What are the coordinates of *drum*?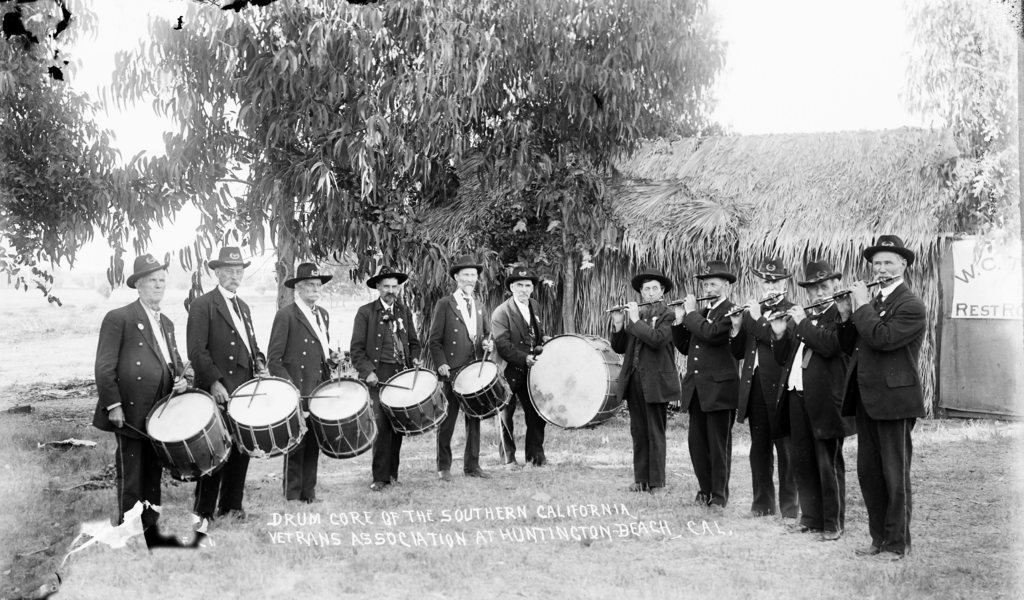
{"left": 226, "top": 377, "right": 307, "bottom": 453}.
